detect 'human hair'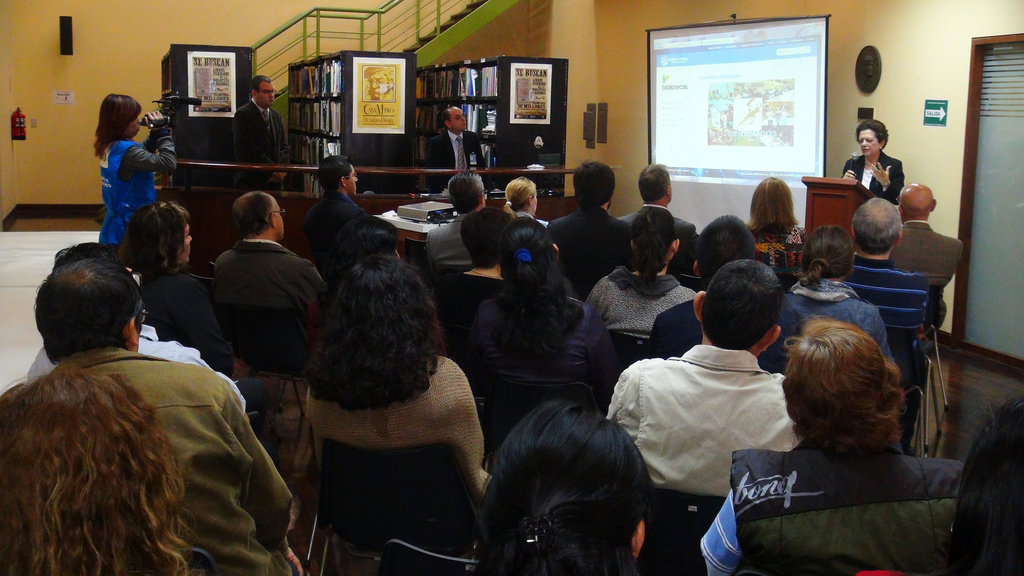
(446,168,489,216)
